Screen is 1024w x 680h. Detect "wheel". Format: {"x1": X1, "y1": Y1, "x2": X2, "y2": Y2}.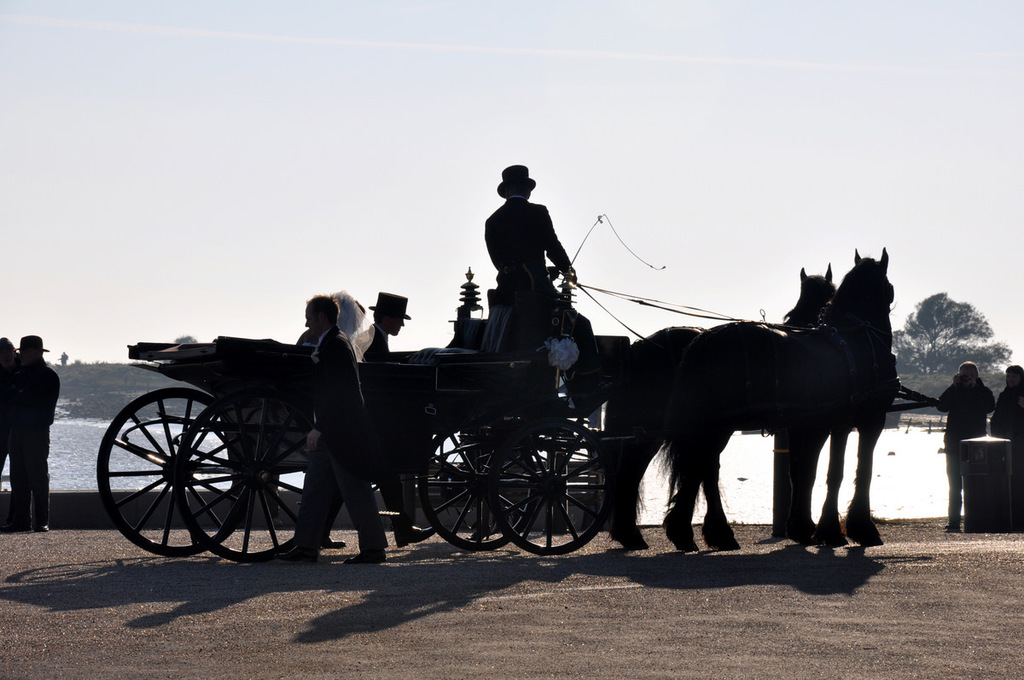
{"x1": 176, "y1": 398, "x2": 314, "y2": 562}.
